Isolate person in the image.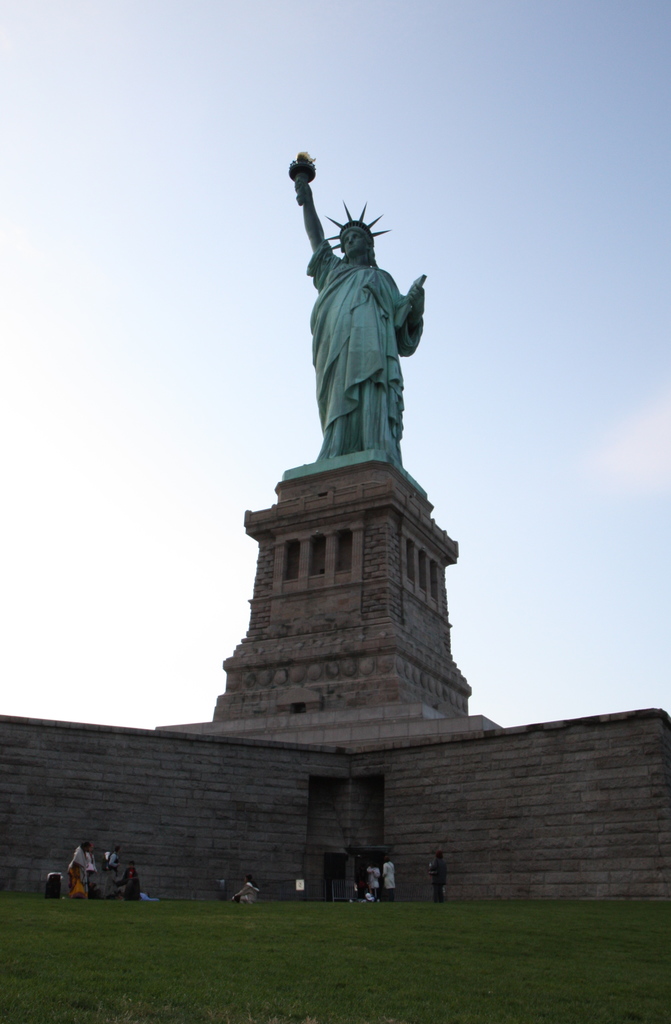
Isolated region: (363, 860, 383, 904).
